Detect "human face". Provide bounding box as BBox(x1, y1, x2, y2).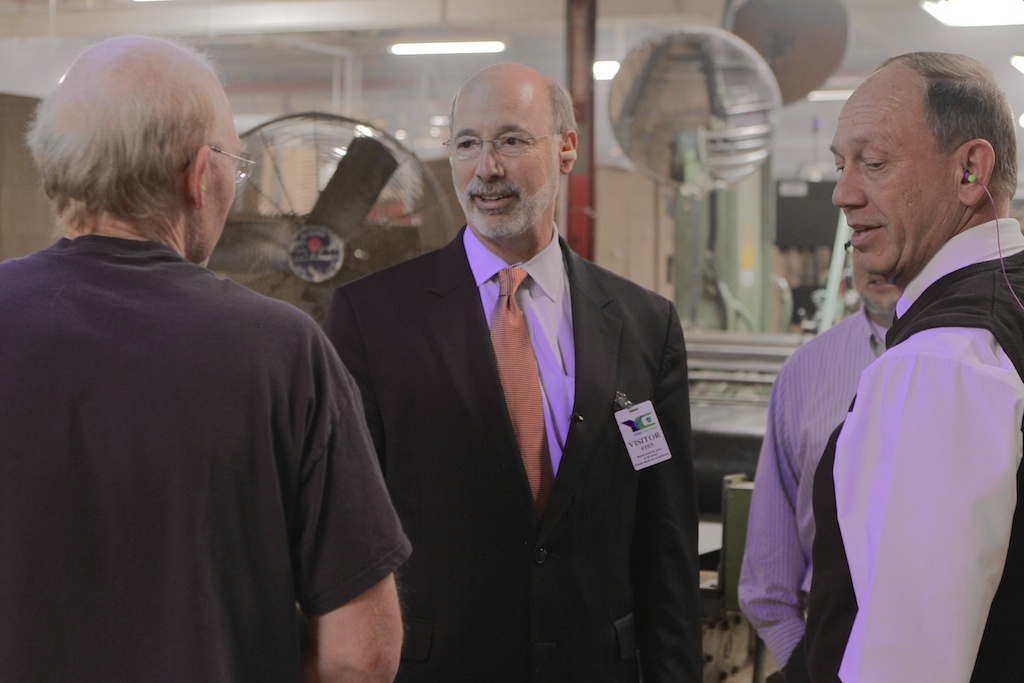
BBox(209, 97, 241, 260).
